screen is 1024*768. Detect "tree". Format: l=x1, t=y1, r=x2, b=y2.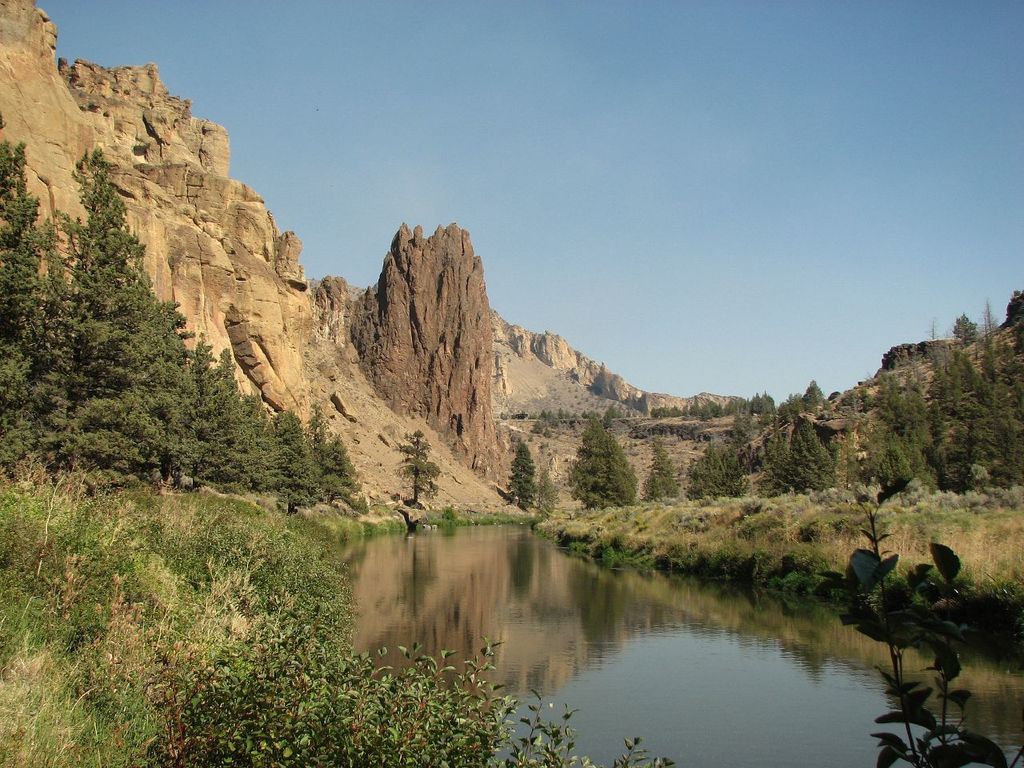
l=642, t=442, r=680, b=507.
